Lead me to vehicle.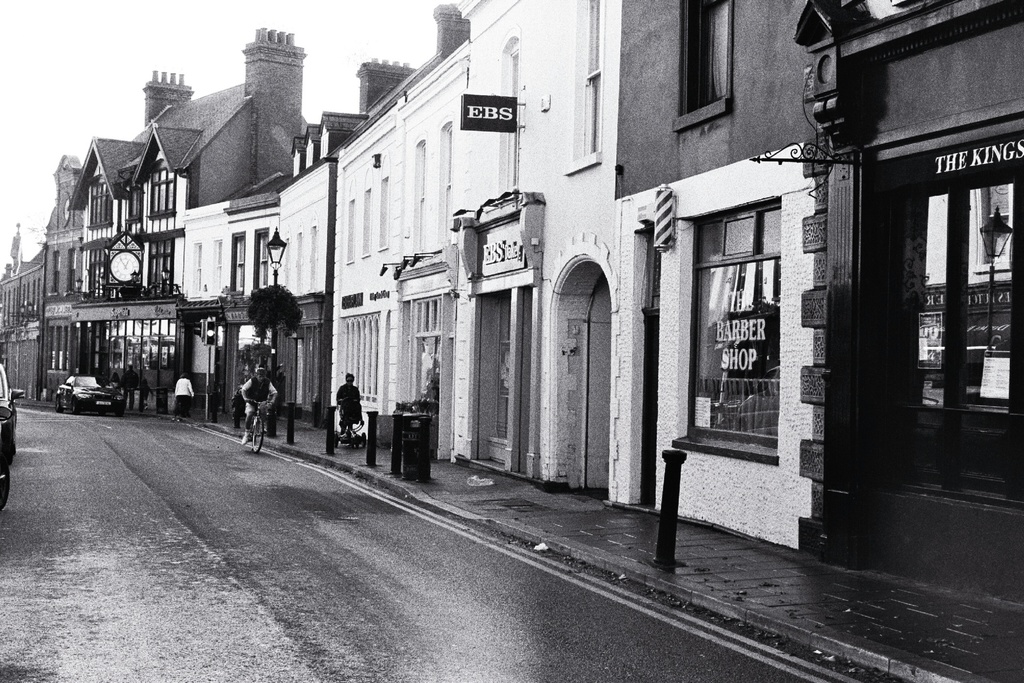
Lead to [0, 364, 22, 513].
